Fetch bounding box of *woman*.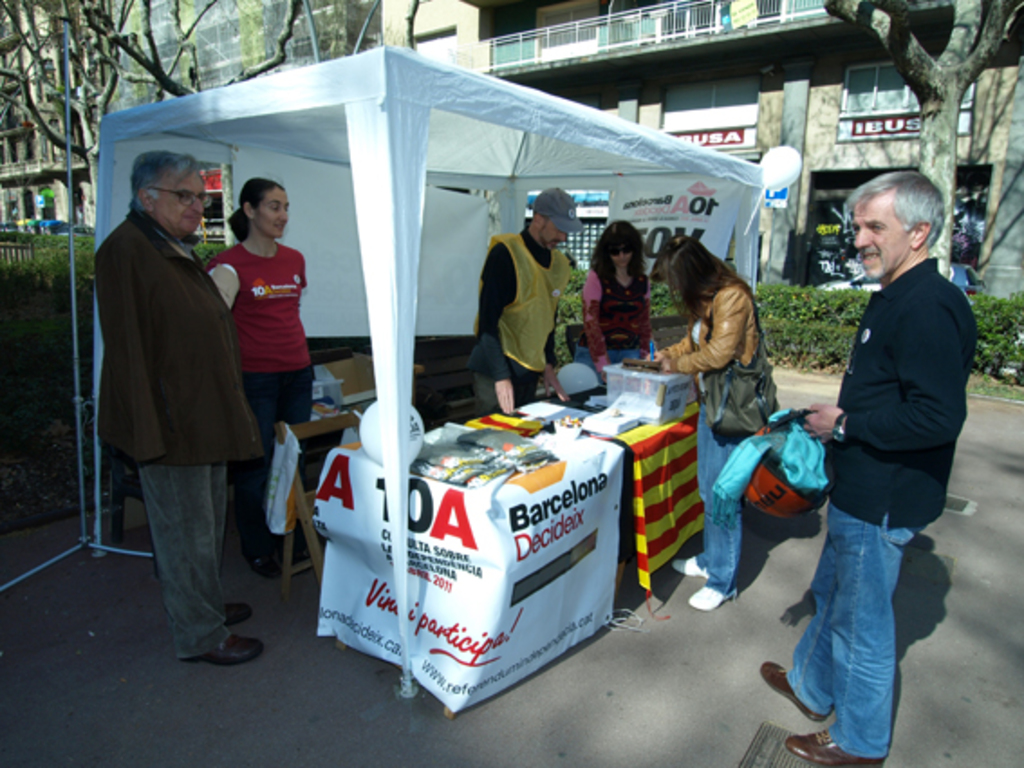
Bbox: box(574, 220, 657, 387).
